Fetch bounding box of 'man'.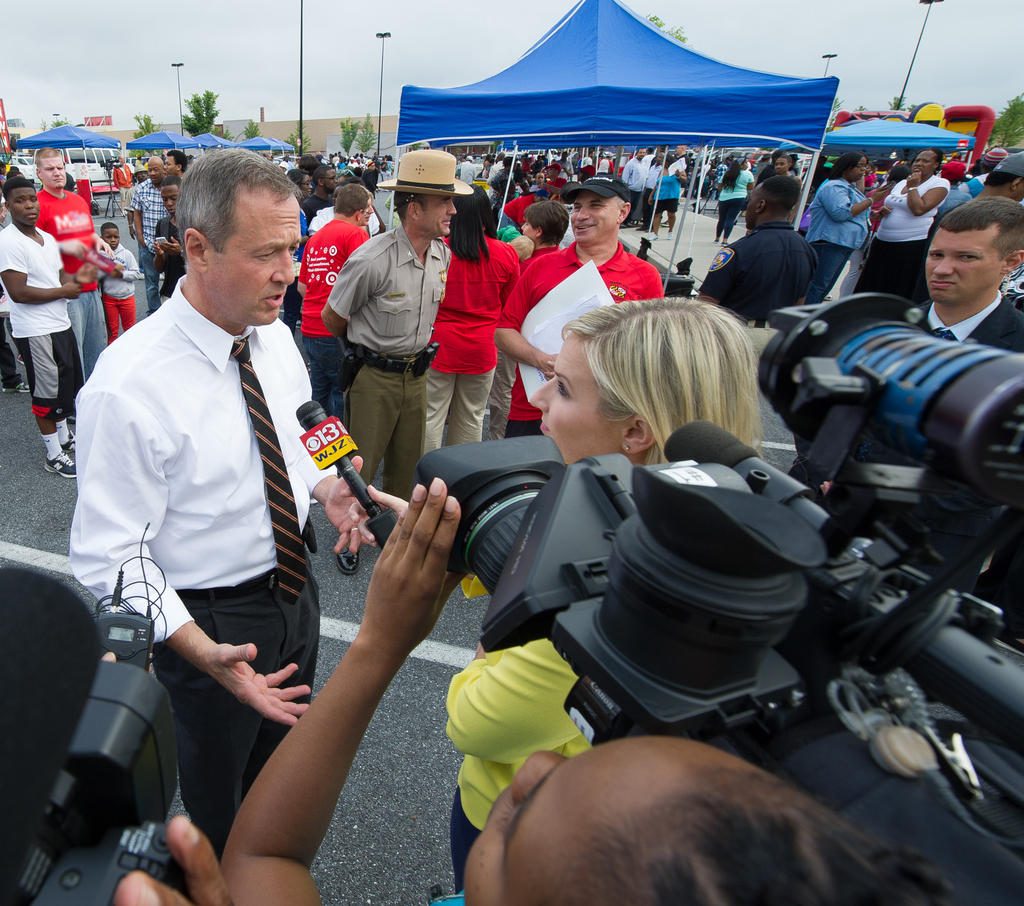
Bbox: 322 148 472 578.
